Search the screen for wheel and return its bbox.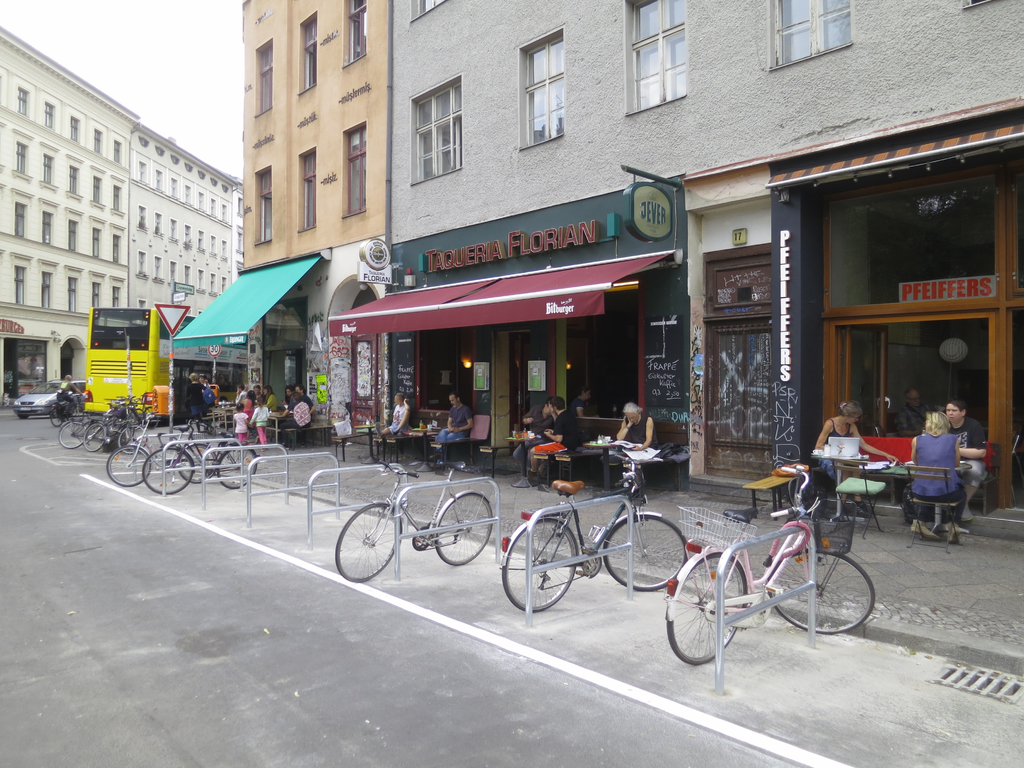
Found: l=144, t=411, r=160, b=429.
